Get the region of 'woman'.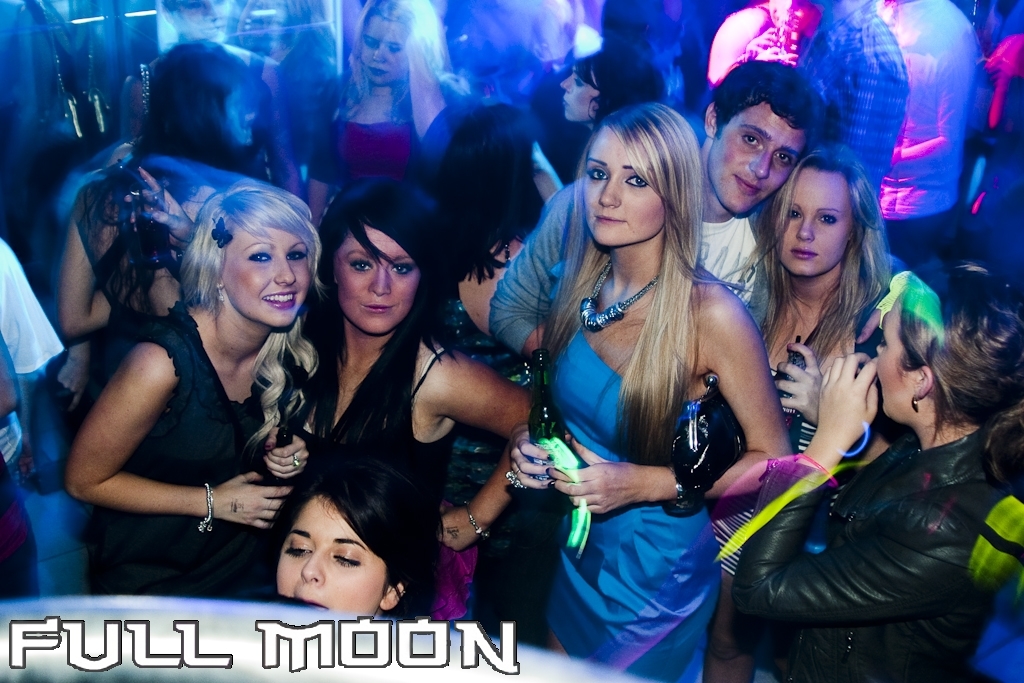
pyautogui.locateOnScreen(418, 110, 548, 620).
